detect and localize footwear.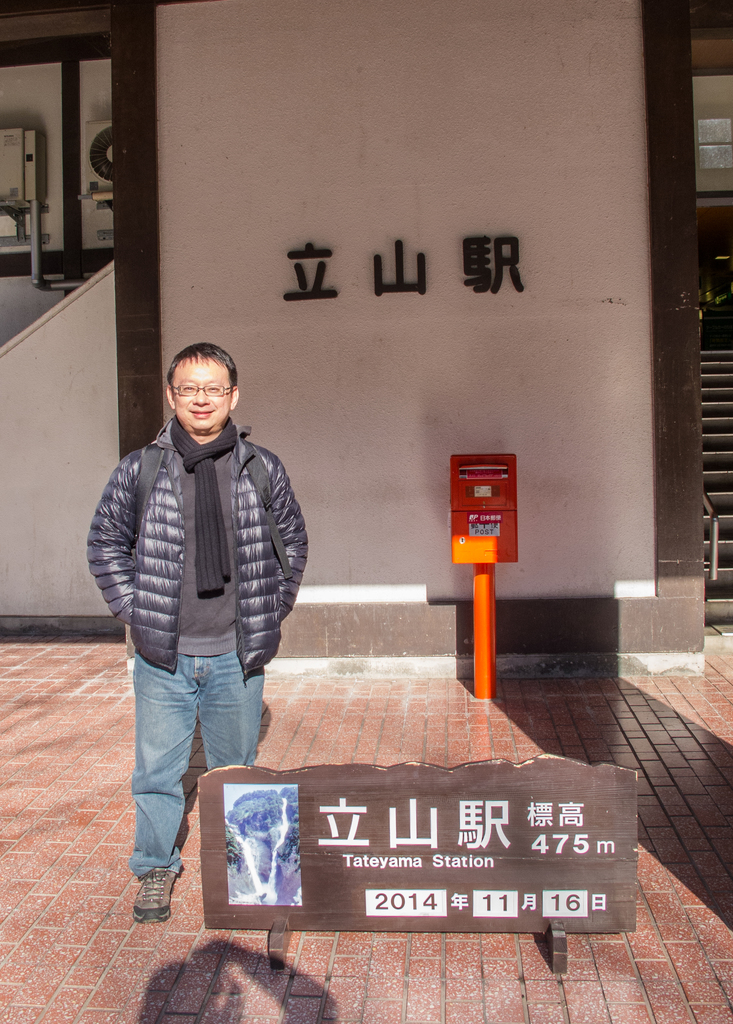
Localized at (118,859,177,936).
